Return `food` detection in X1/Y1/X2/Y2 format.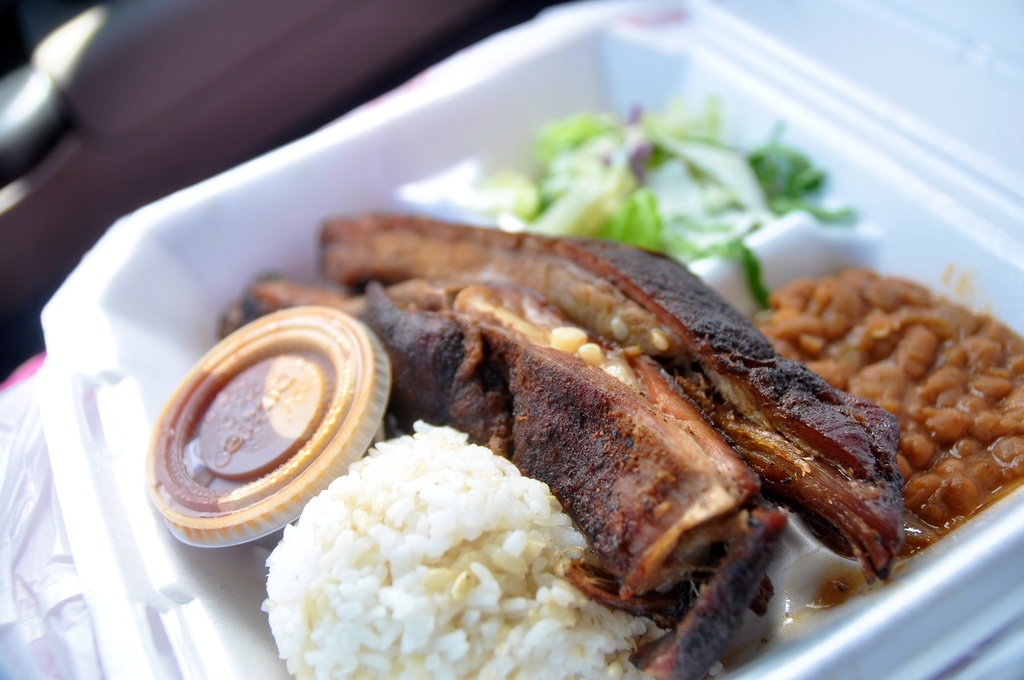
216/174/979/647.
